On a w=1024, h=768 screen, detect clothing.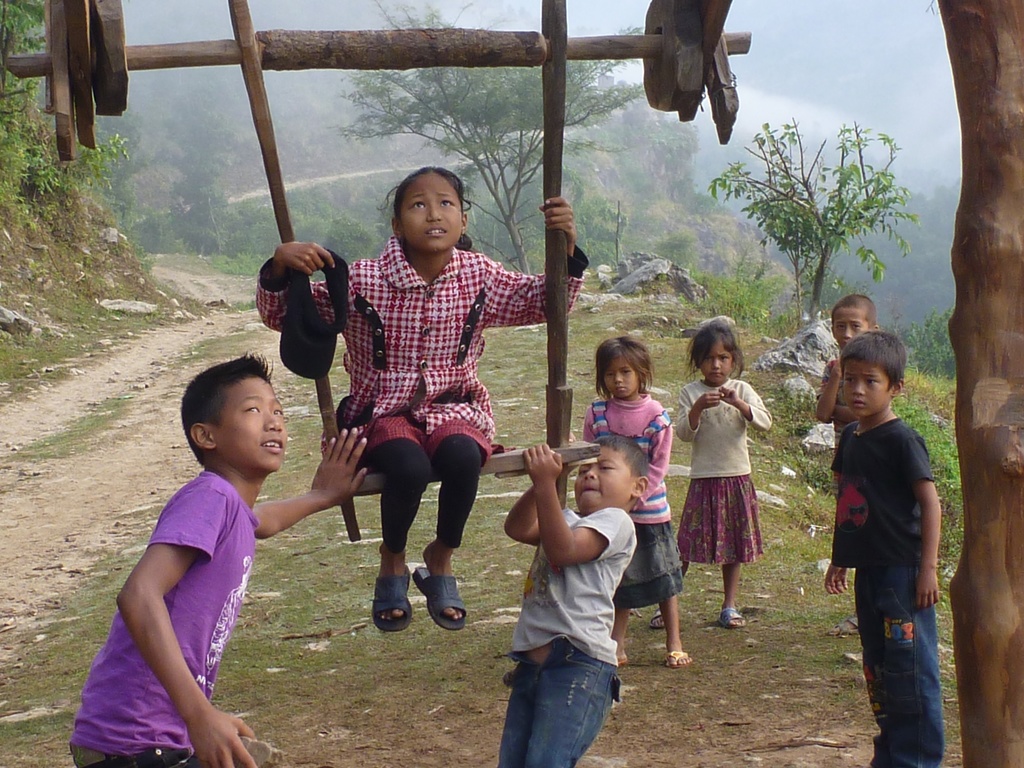
Rect(498, 504, 638, 764).
